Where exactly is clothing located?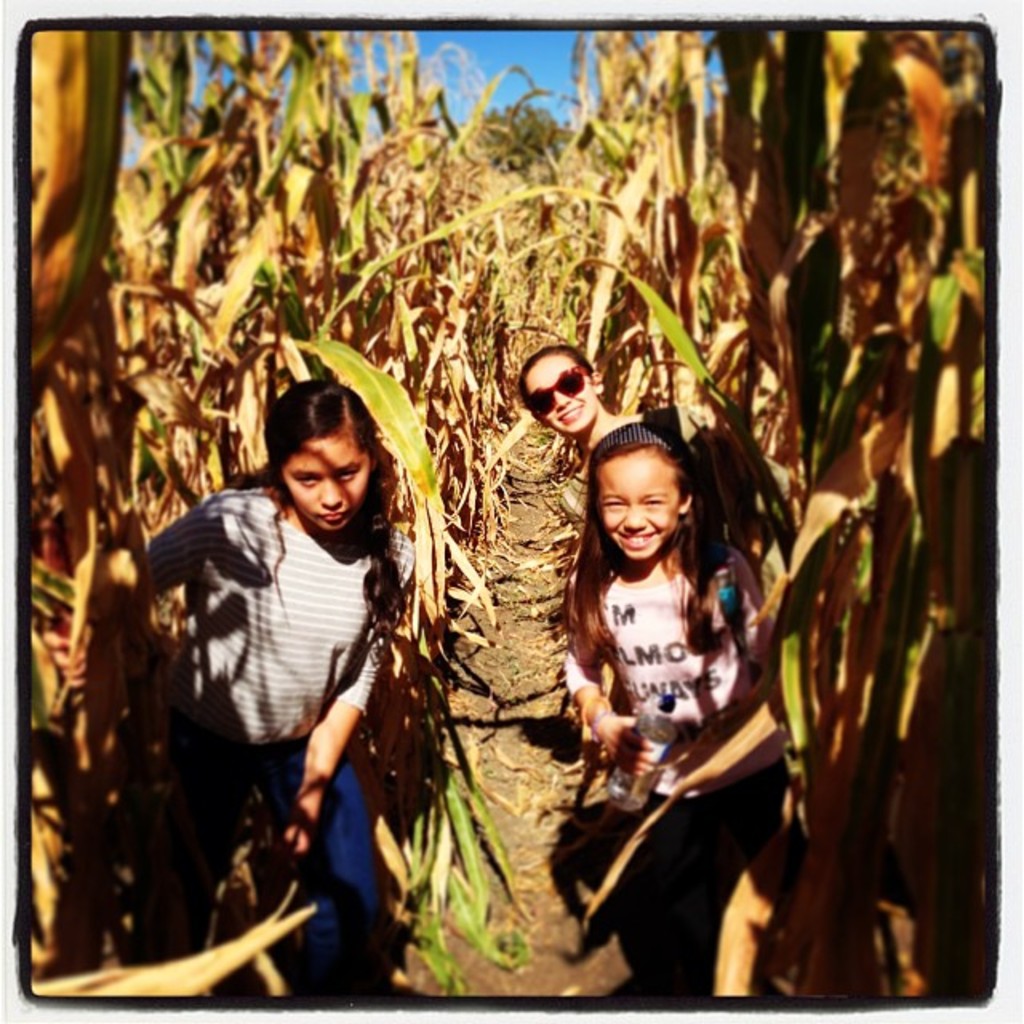
Its bounding box is x1=554 y1=413 x2=757 y2=659.
